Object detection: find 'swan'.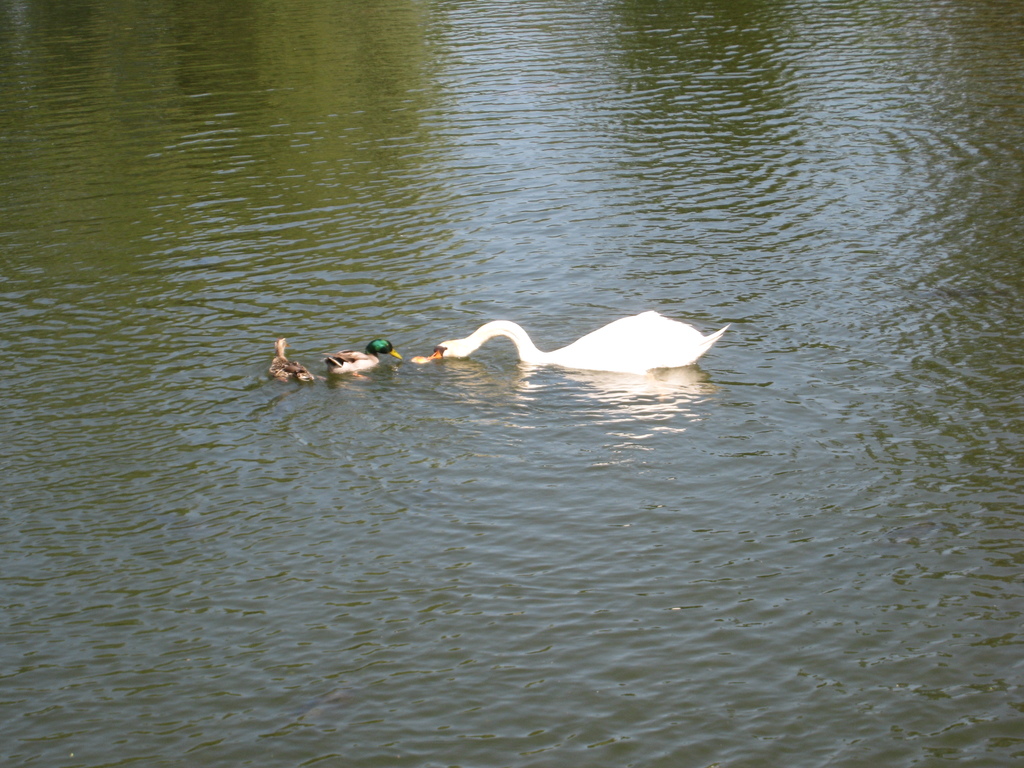
bbox=[264, 335, 315, 387].
